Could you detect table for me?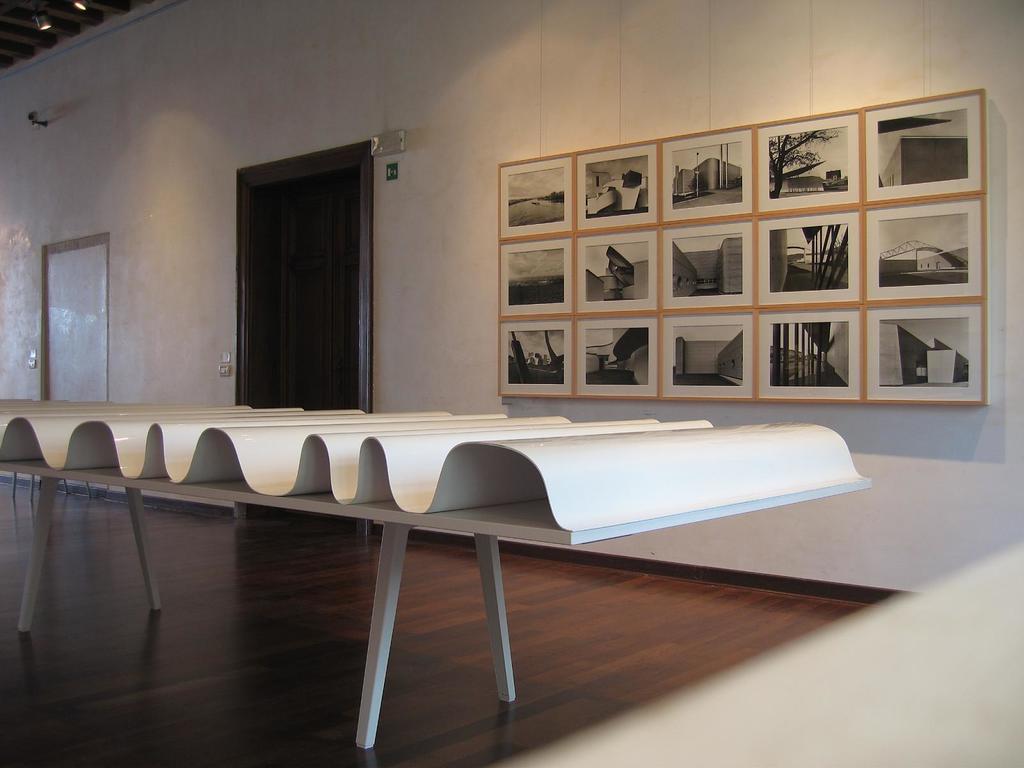
Detection result: bbox=[11, 419, 732, 735].
